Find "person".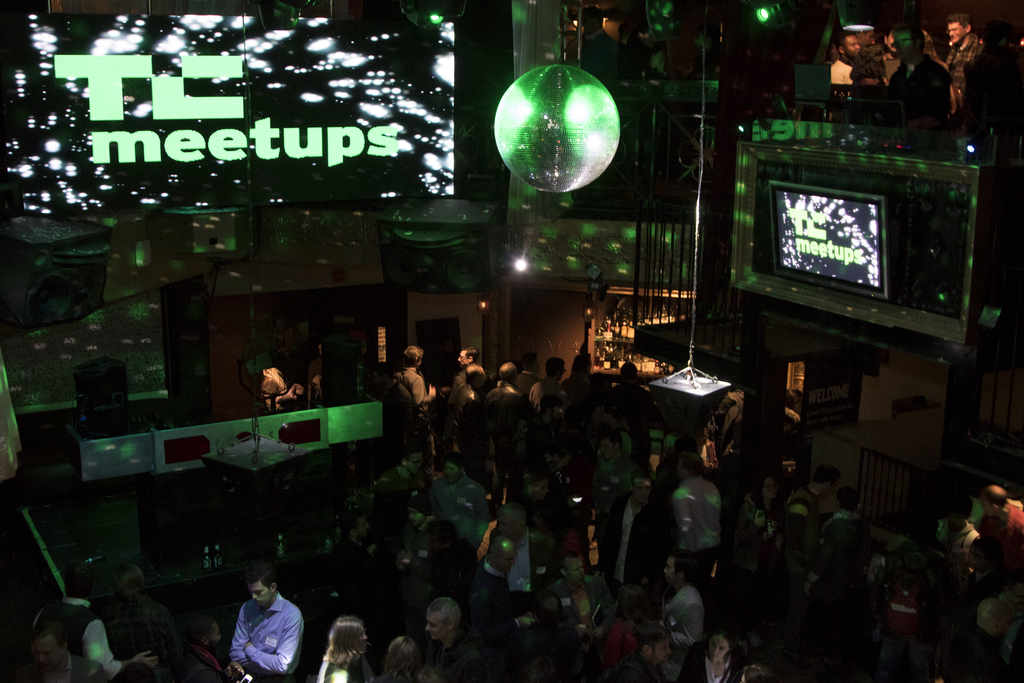
bbox=[228, 564, 302, 682].
